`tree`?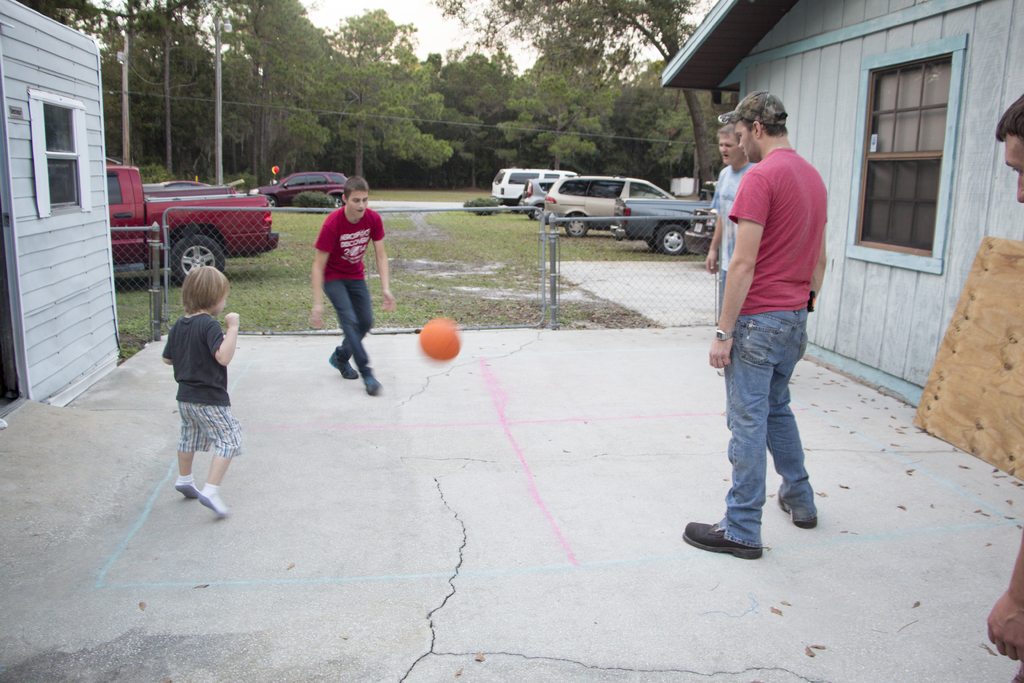
bbox=[497, 54, 627, 169]
